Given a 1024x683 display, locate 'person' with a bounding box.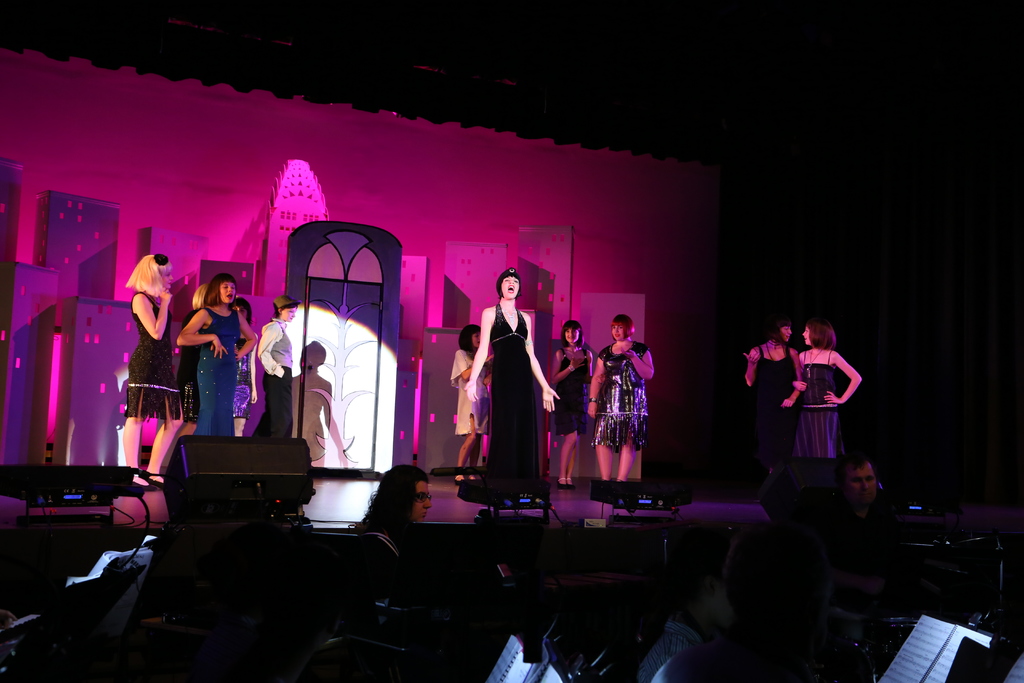
Located: 465 263 552 512.
